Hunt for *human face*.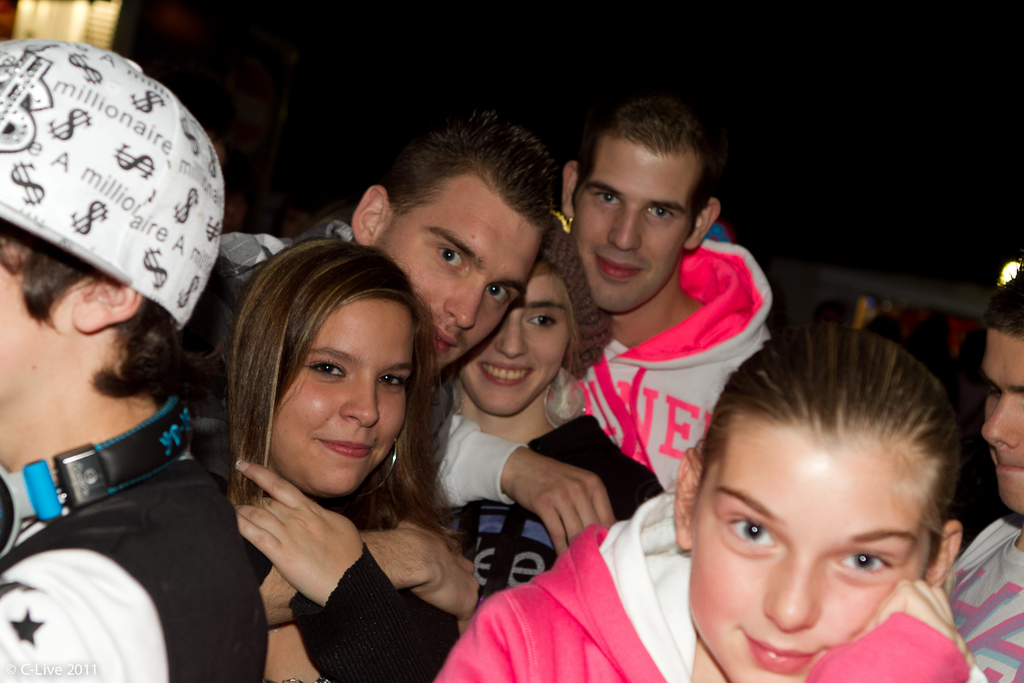
Hunted down at locate(383, 178, 551, 370).
